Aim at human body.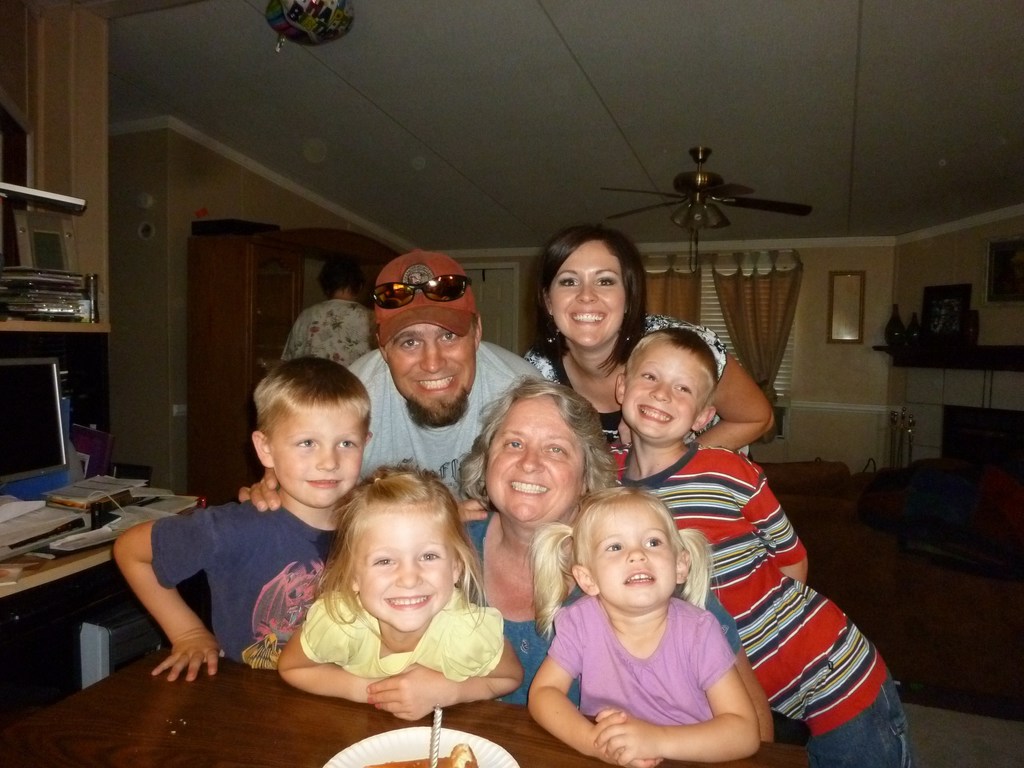
Aimed at locate(108, 484, 493, 685).
